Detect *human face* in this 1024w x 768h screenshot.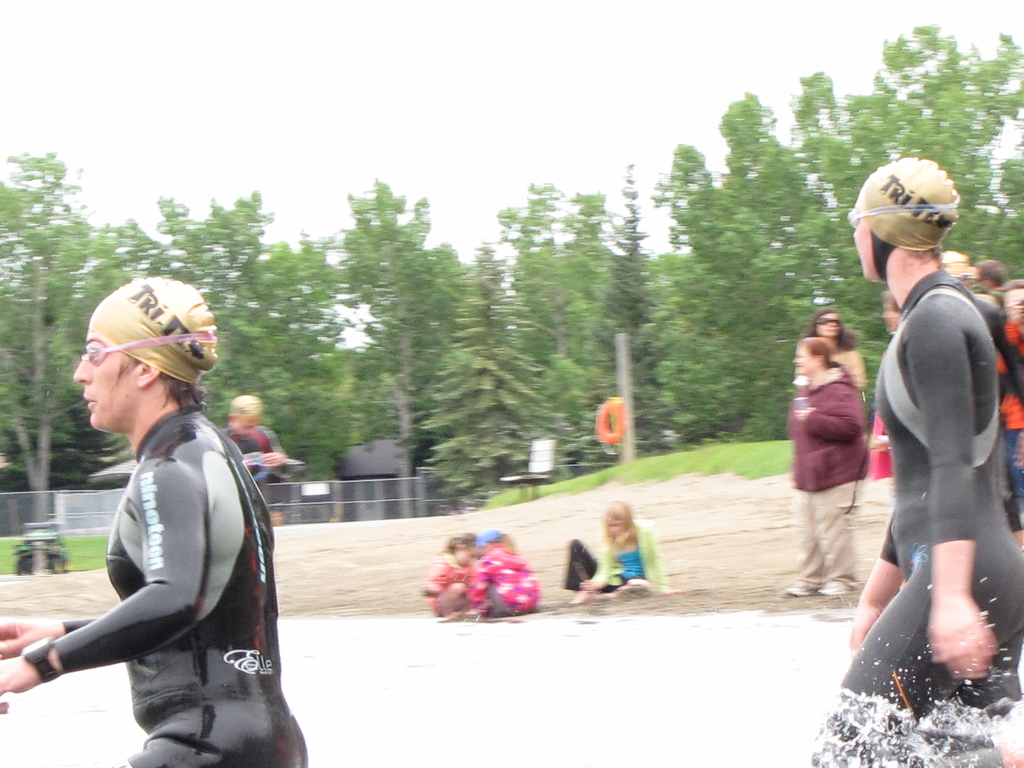
Detection: <region>71, 326, 139, 429</region>.
